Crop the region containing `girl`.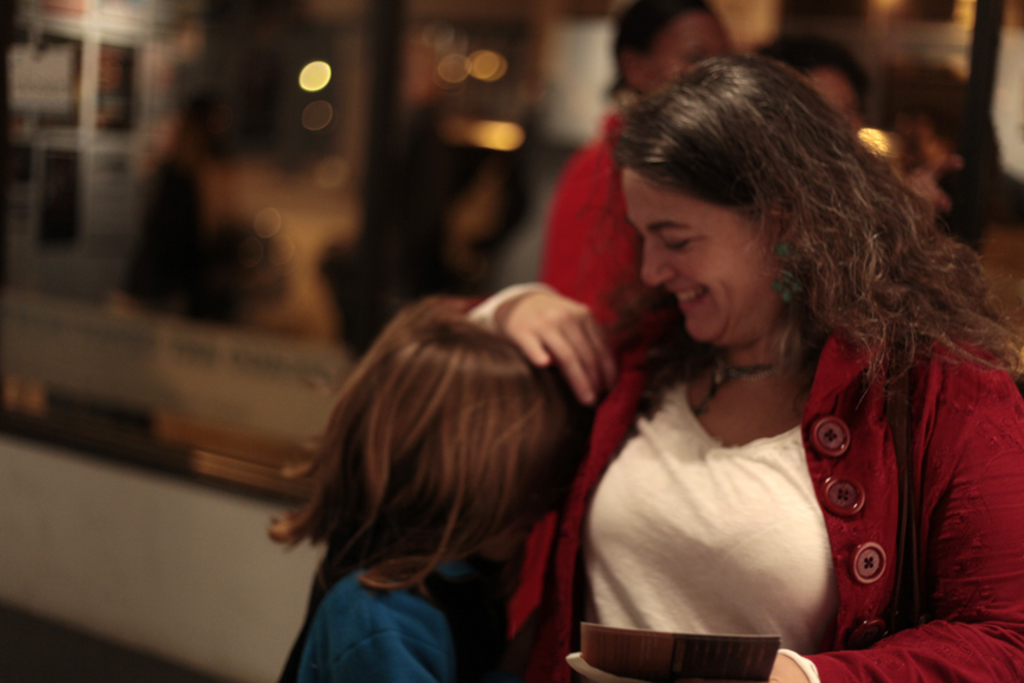
Crop region: pyautogui.locateOnScreen(260, 291, 589, 682).
